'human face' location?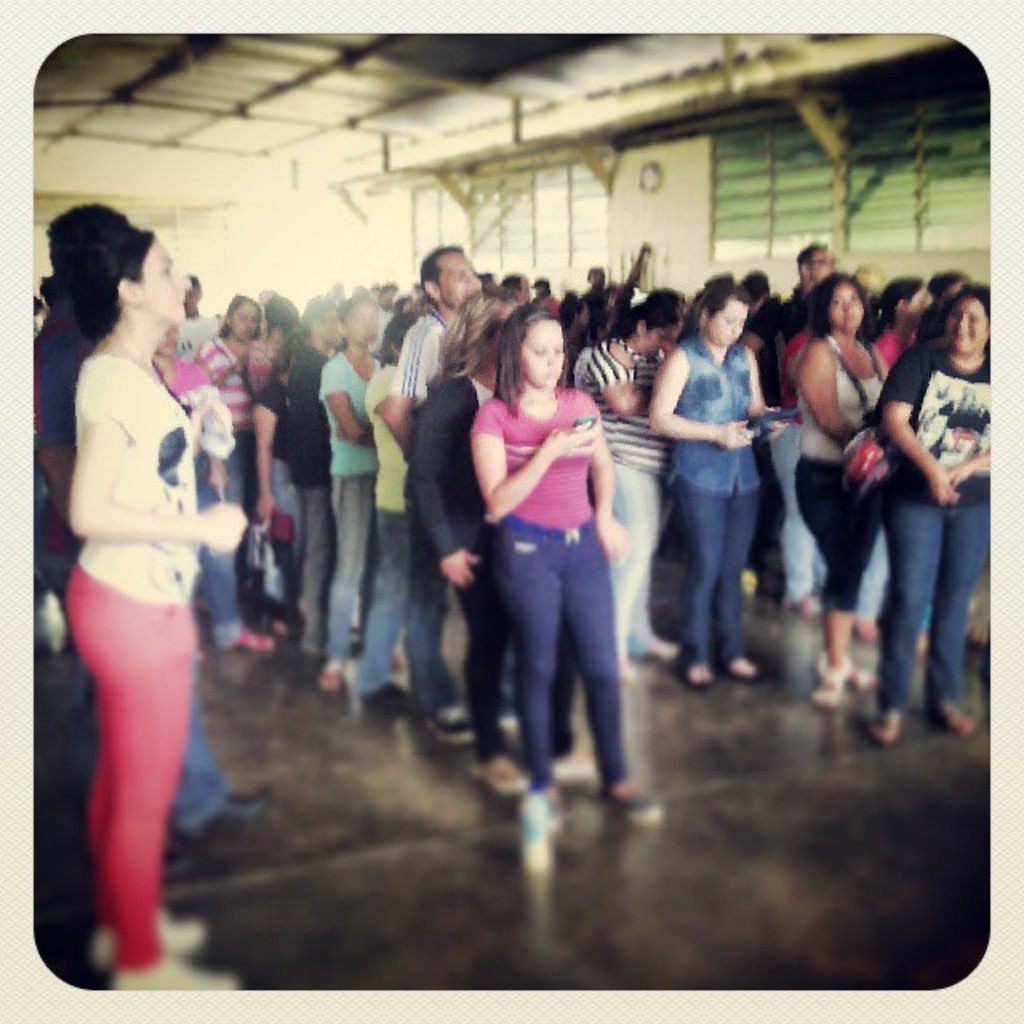
[435,243,482,309]
